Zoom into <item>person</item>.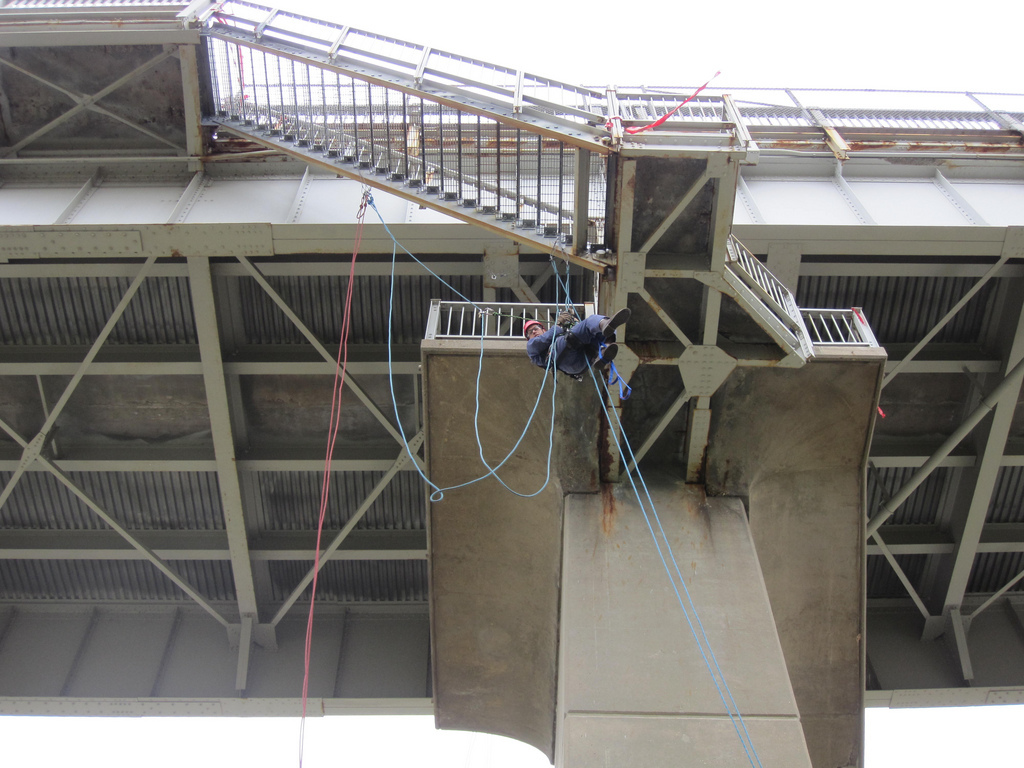
Zoom target: 527,315,631,382.
